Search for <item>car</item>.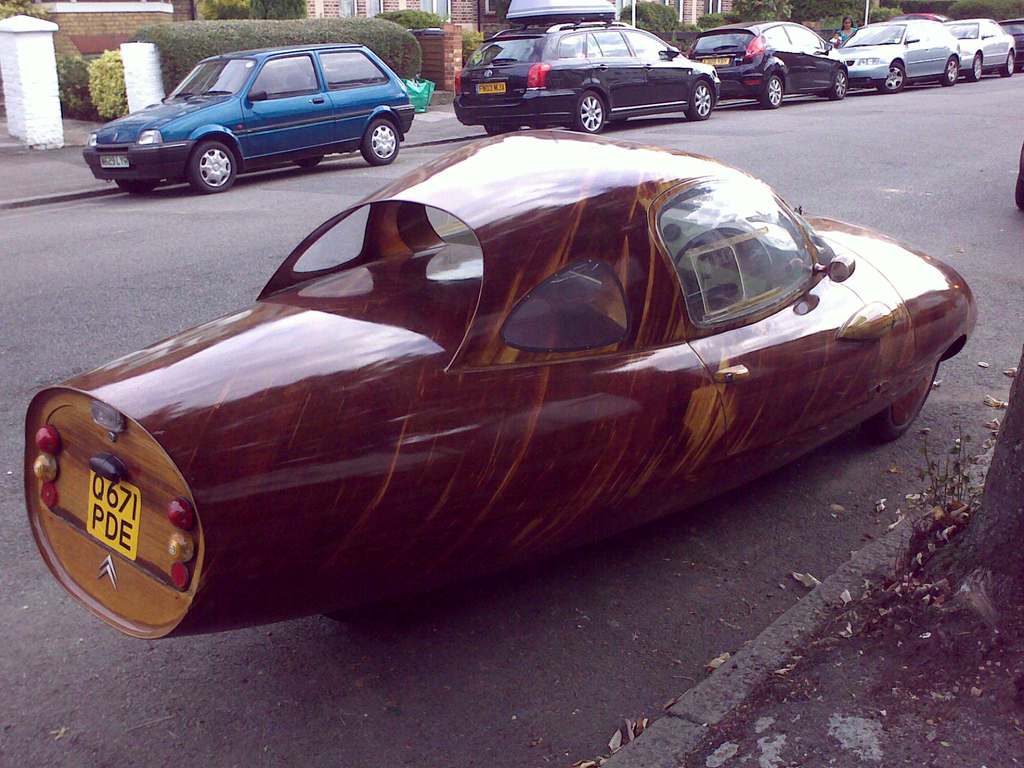
Found at bbox=(1000, 15, 1023, 79).
